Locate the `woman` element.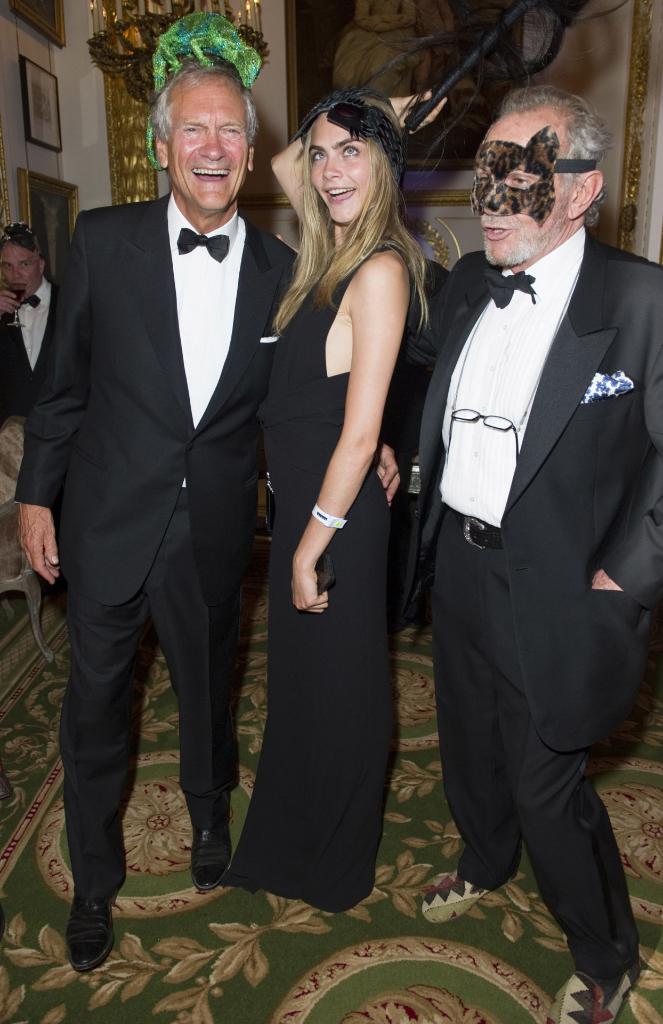
Element bbox: (239, 80, 424, 938).
